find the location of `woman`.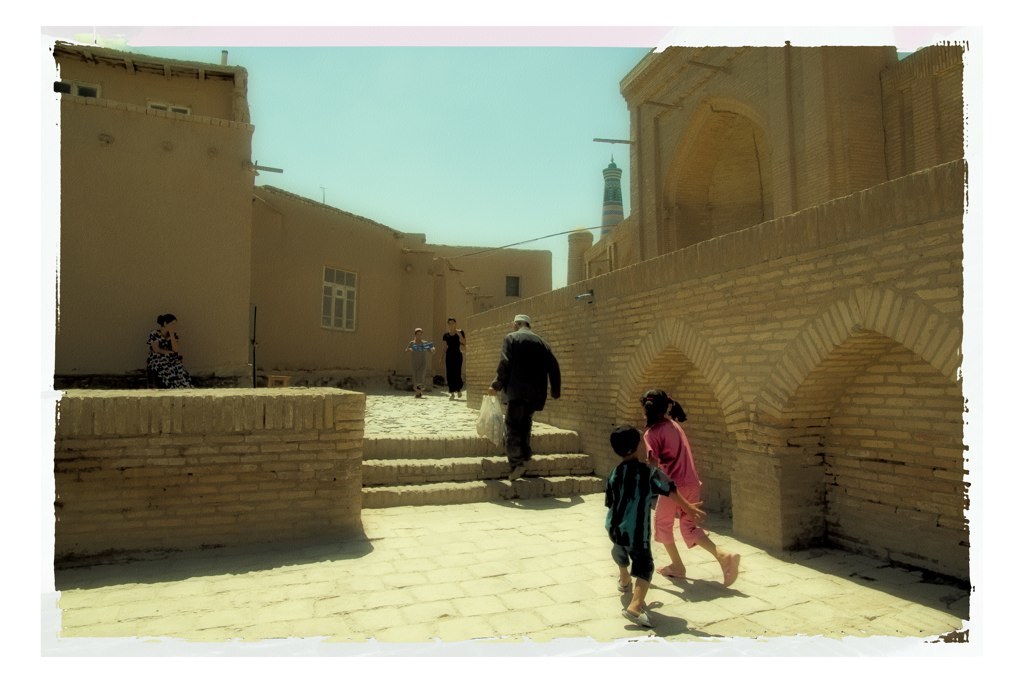
Location: {"left": 147, "top": 309, "right": 188, "bottom": 388}.
